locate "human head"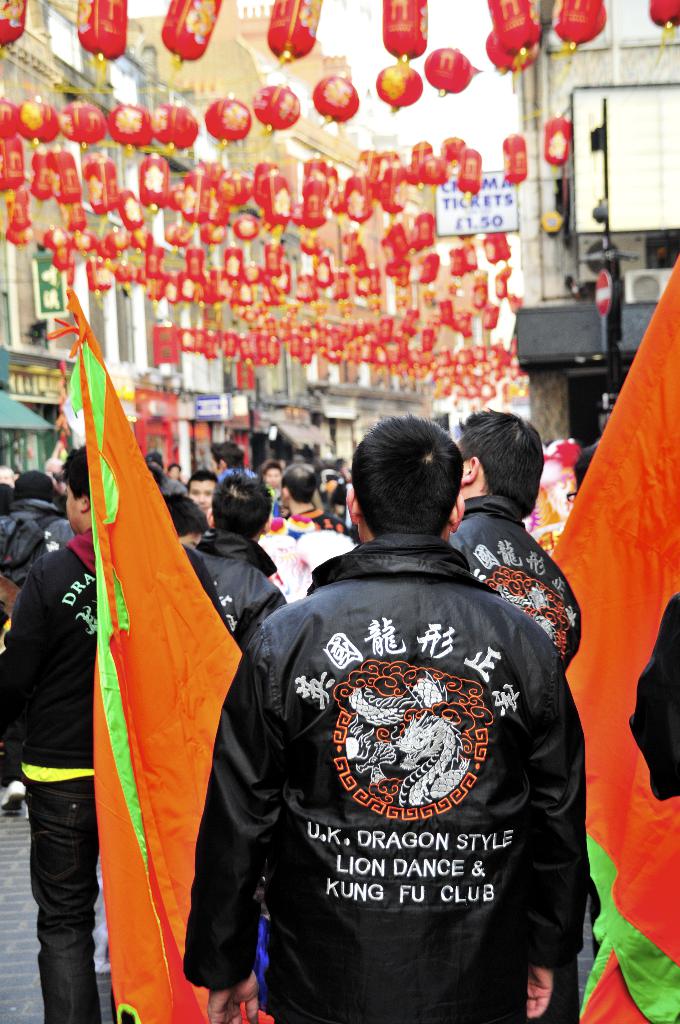
[207, 442, 246, 477]
